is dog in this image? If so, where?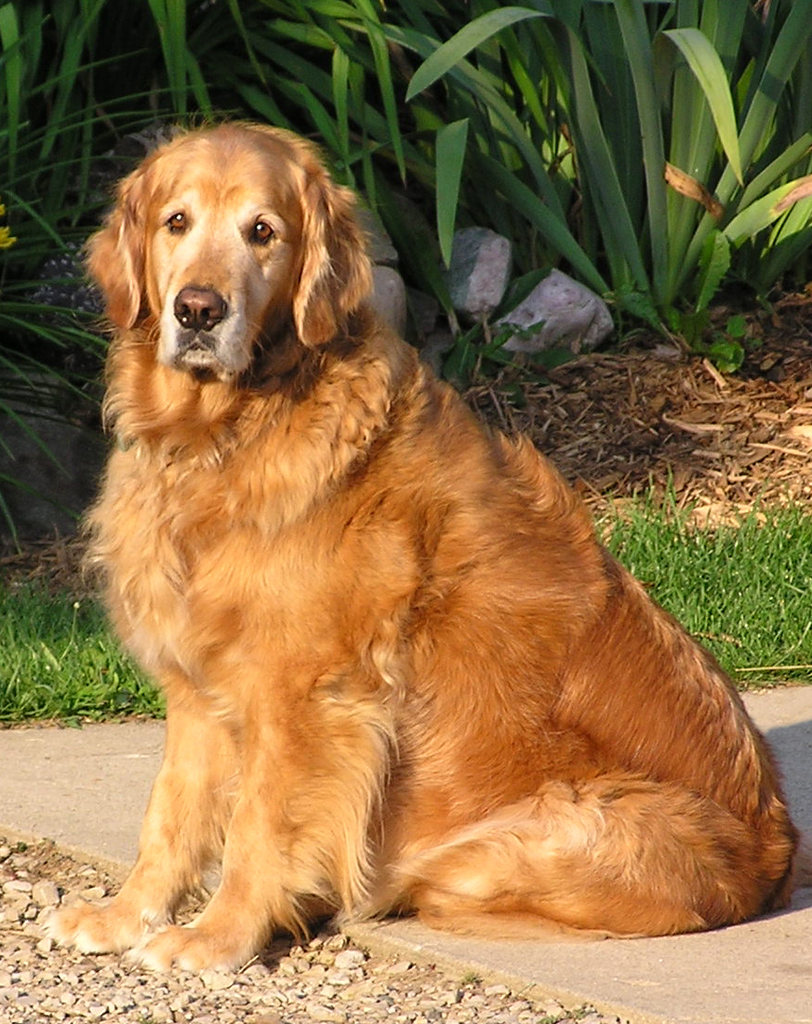
Yes, at (left=35, top=115, right=811, bottom=977).
